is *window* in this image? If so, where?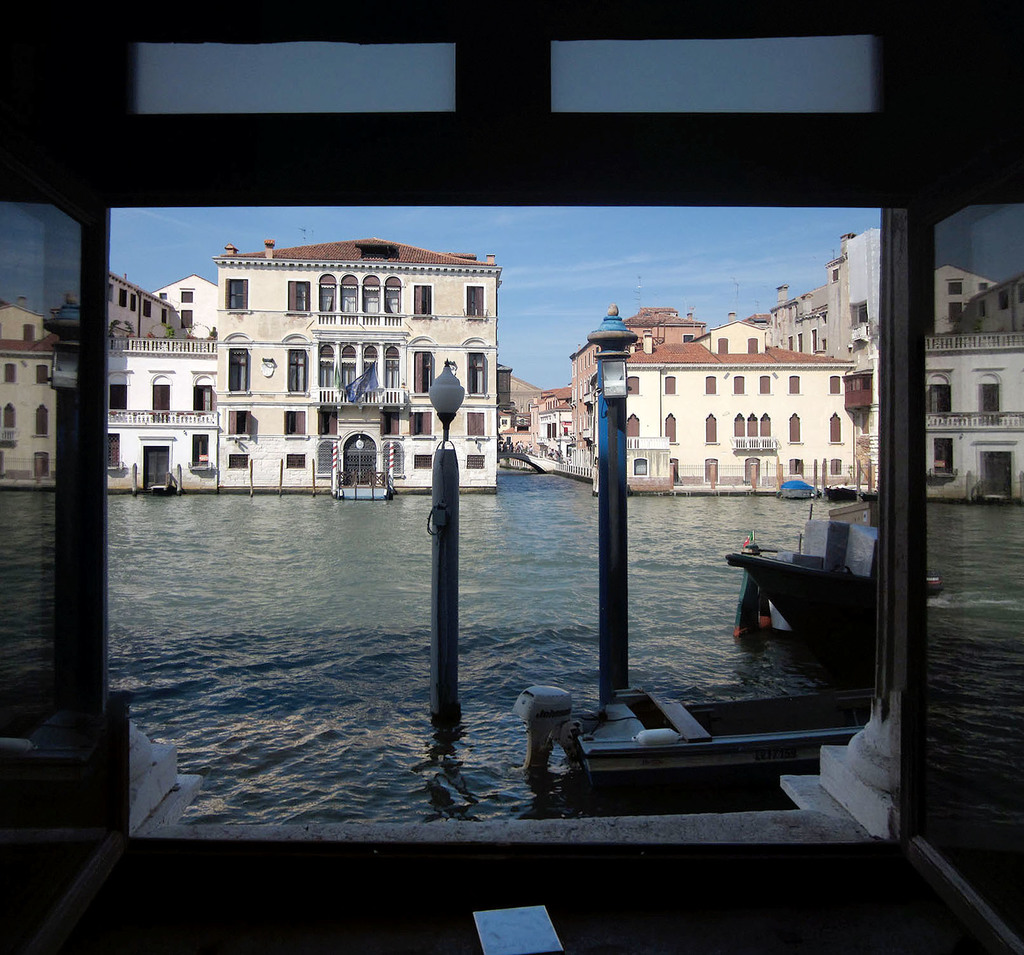
Yes, at (left=856, top=307, right=872, bottom=322).
